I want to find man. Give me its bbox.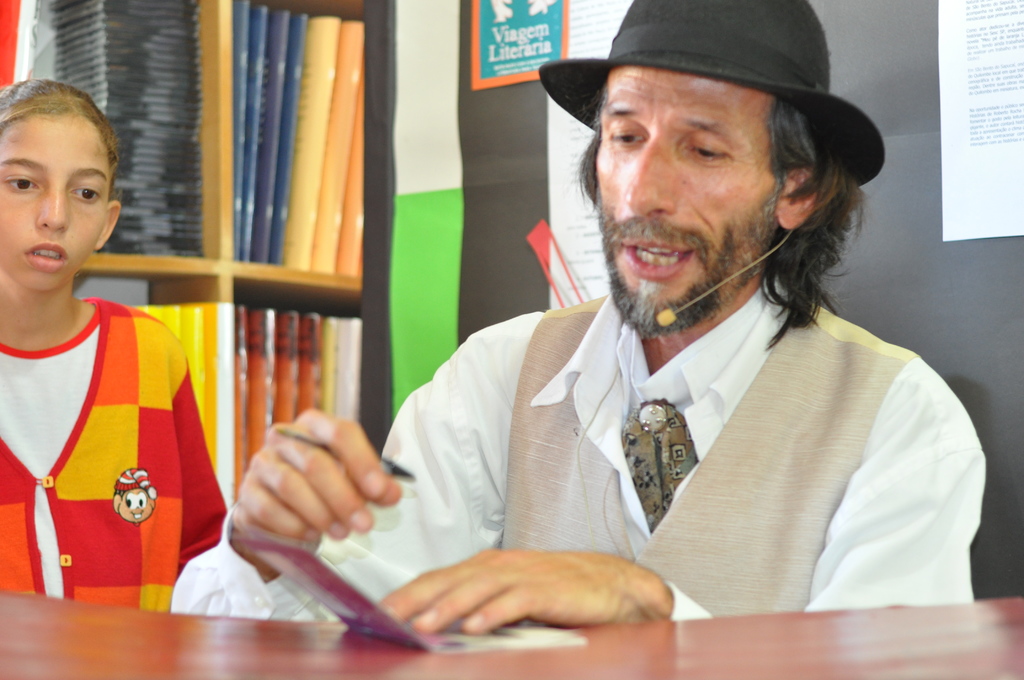
left=168, top=0, right=986, bottom=635.
